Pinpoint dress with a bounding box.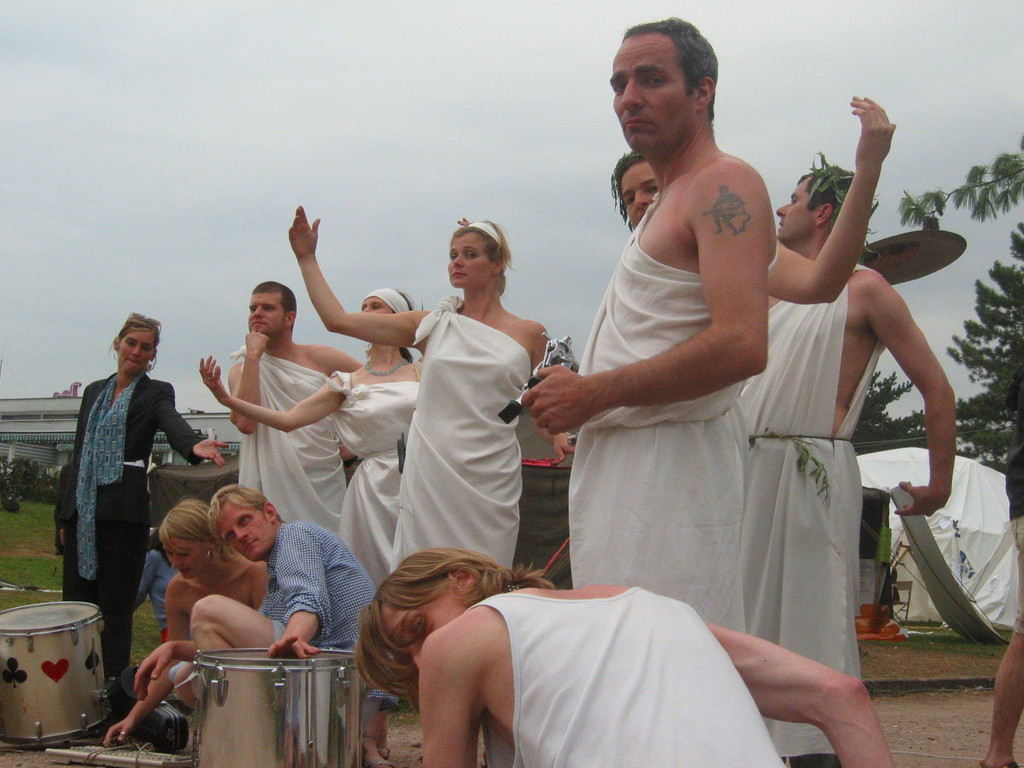
236 348 349 538.
